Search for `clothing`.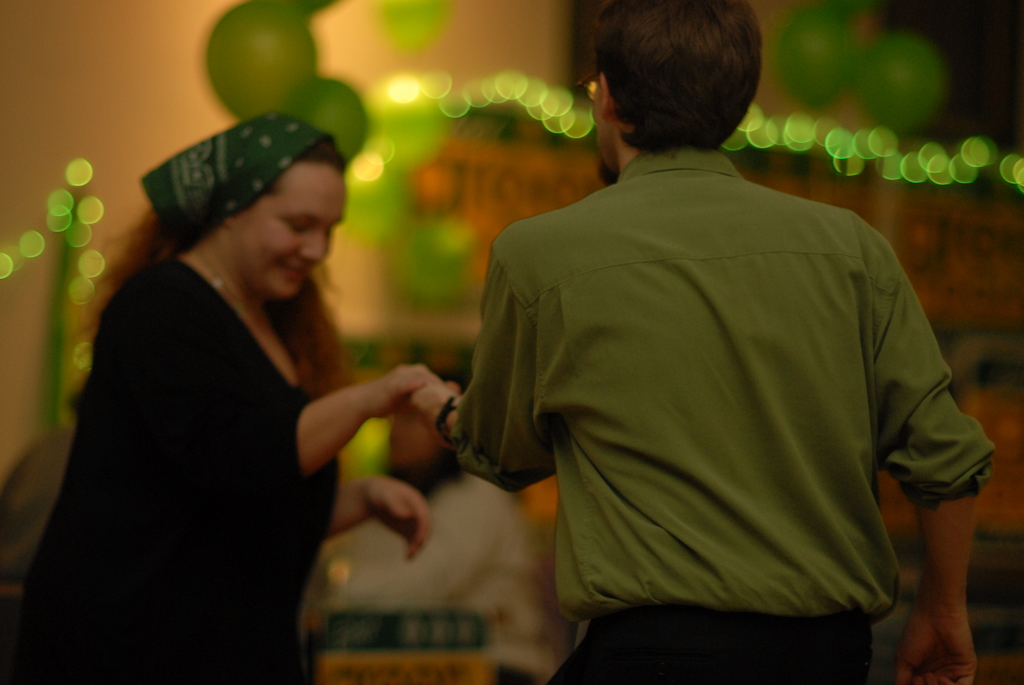
Found at Rect(0, 255, 348, 684).
